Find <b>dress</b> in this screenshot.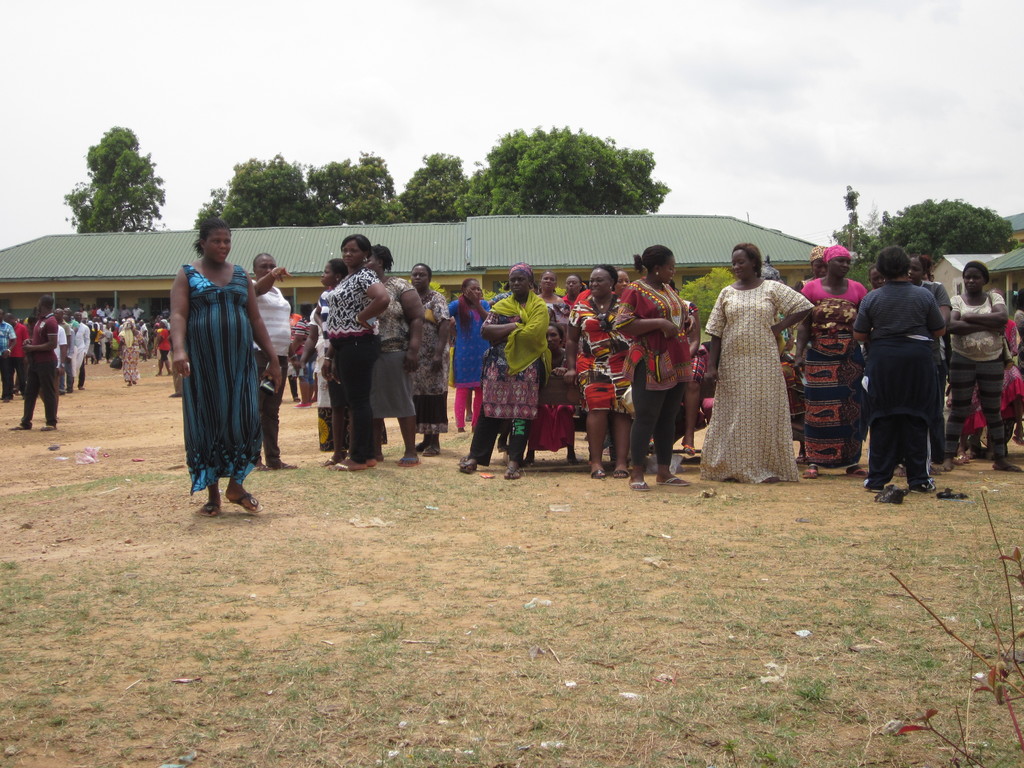
The bounding box for <b>dress</b> is box=[177, 262, 255, 497].
